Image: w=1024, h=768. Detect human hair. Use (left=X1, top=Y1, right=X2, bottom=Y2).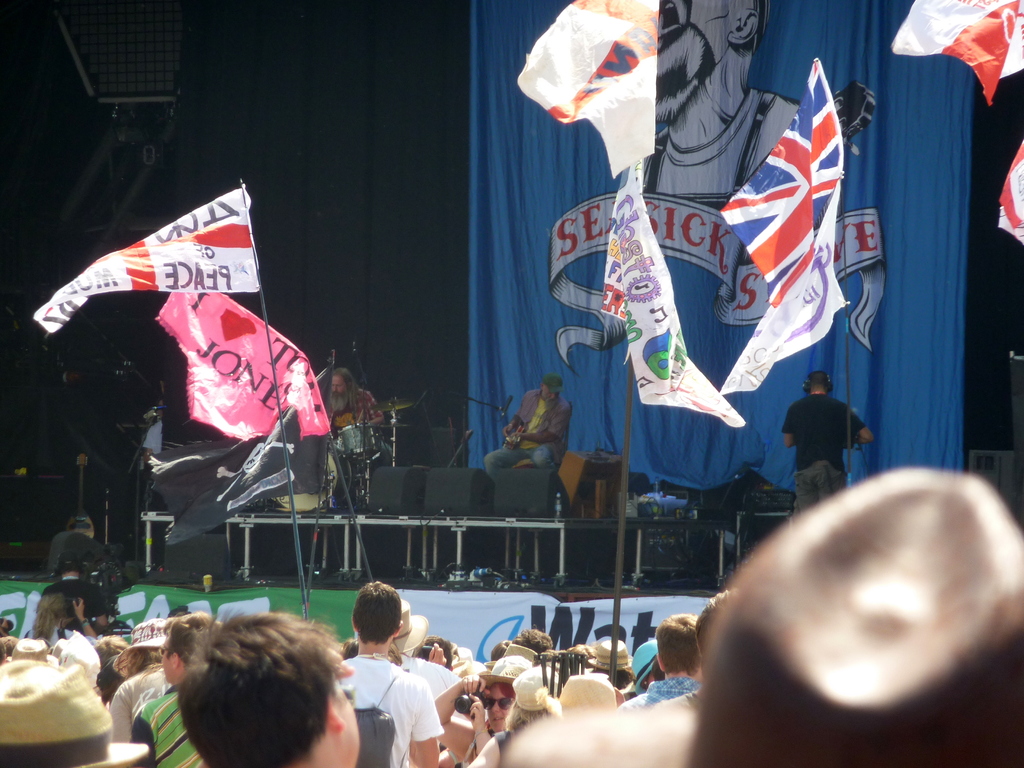
(left=697, top=596, right=719, bottom=651).
